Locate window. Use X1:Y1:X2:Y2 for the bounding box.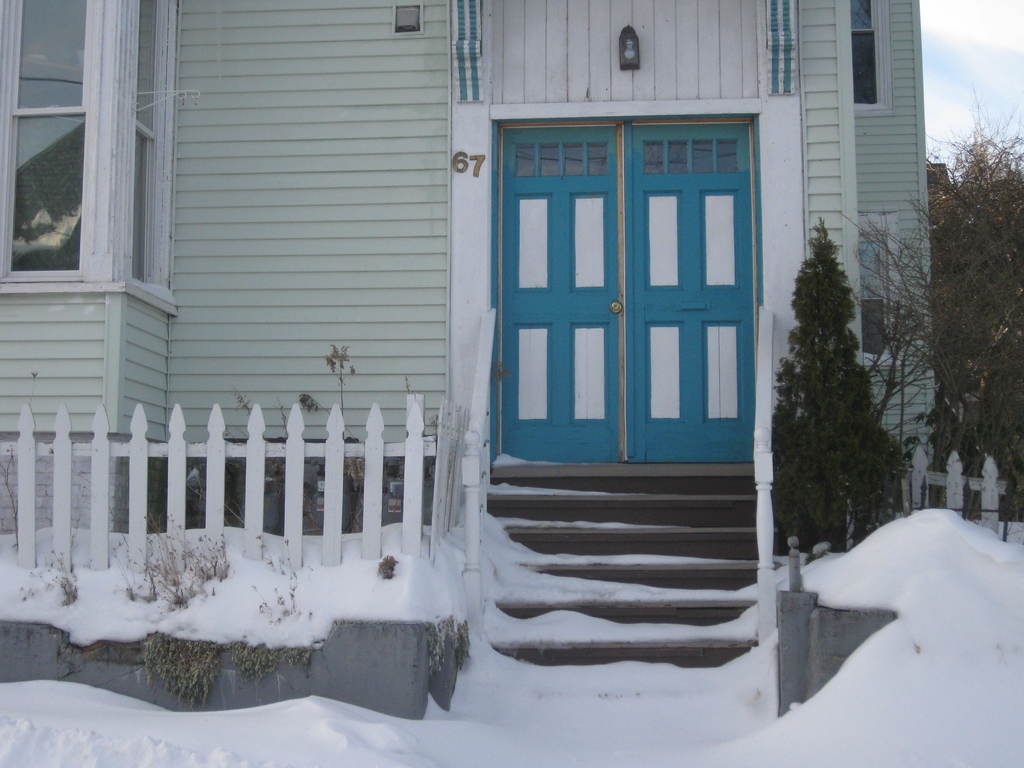
136:0:161:130.
